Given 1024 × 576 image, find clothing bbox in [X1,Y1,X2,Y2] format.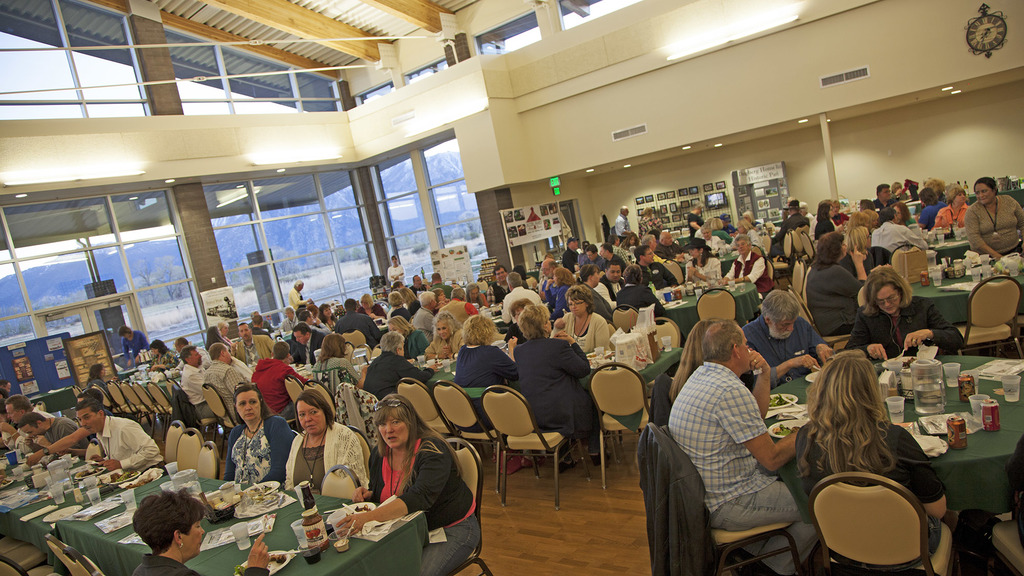
[548,310,610,356].
